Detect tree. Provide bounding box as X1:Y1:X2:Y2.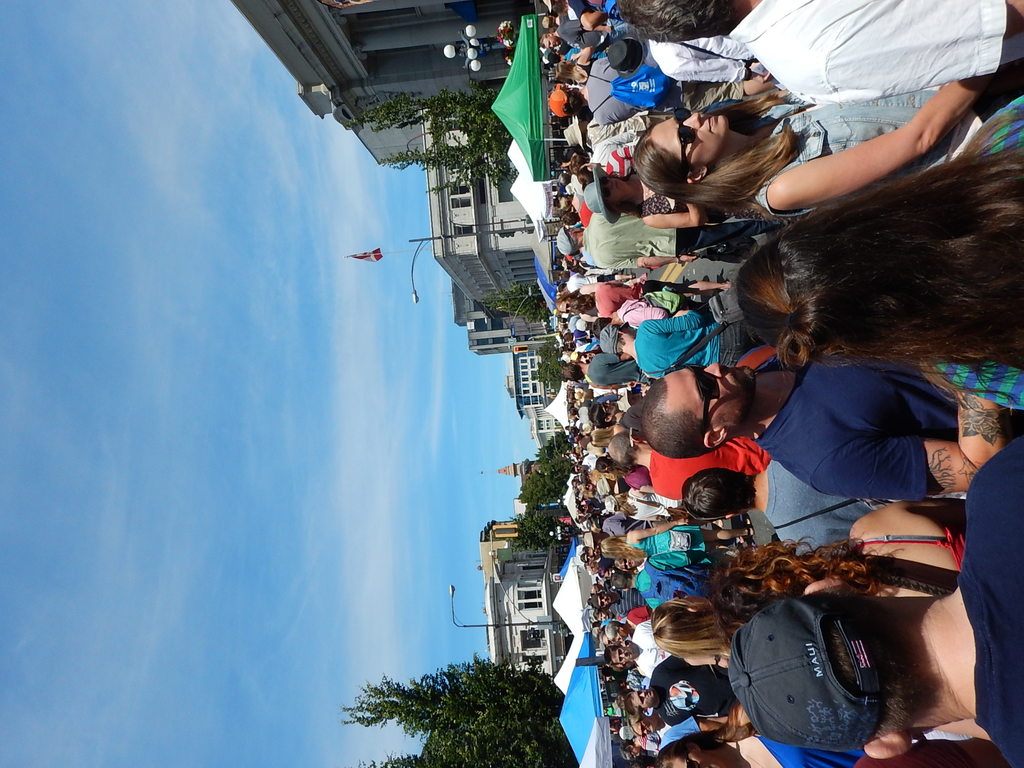
513:452:575:492.
